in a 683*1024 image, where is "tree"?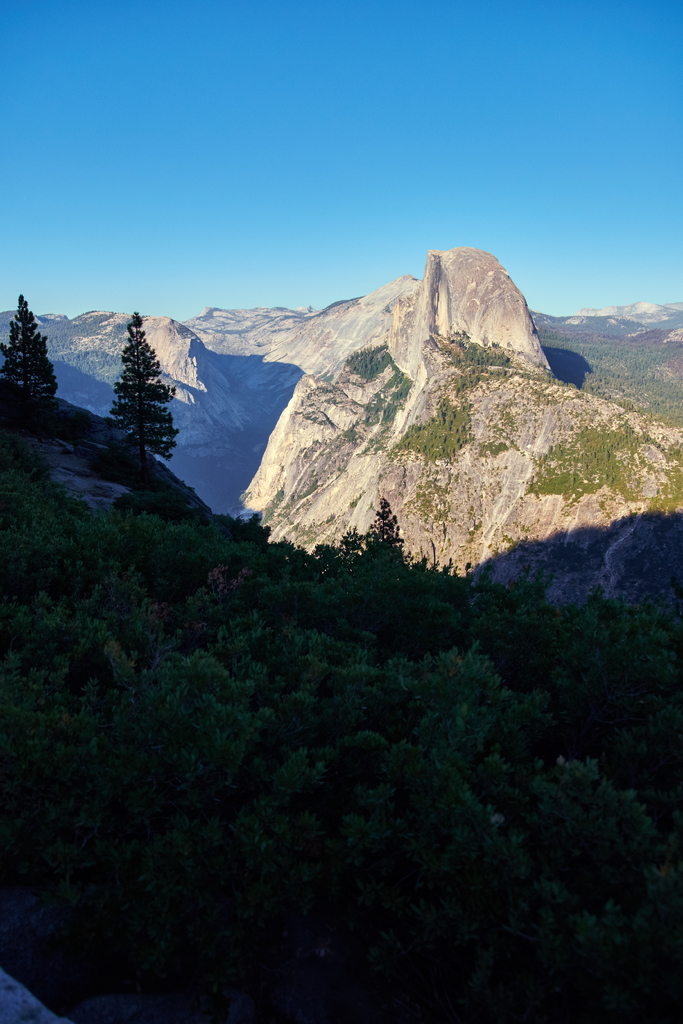
detection(0, 291, 57, 417).
